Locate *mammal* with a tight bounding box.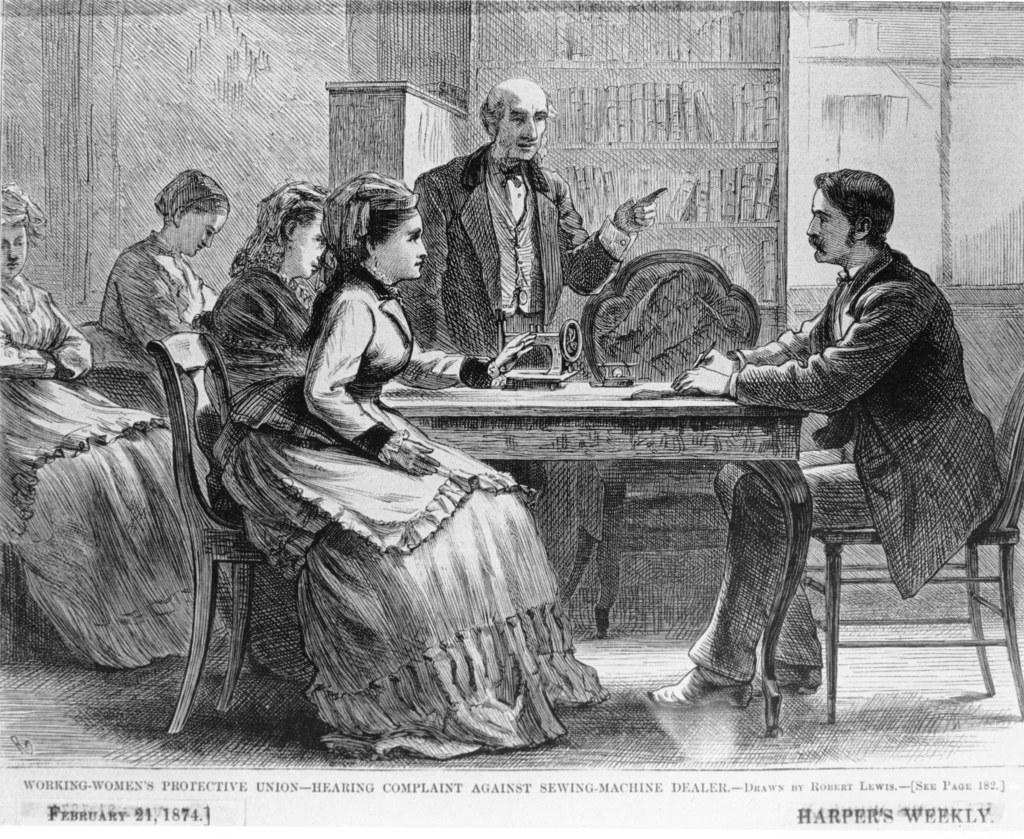
<region>195, 181, 342, 398</region>.
